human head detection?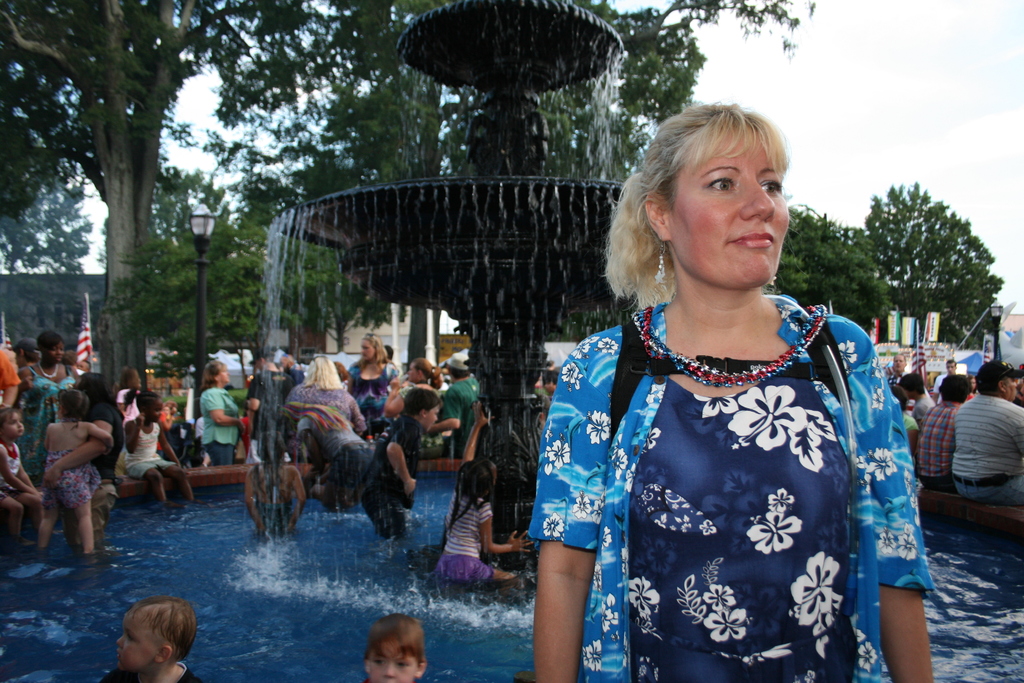
976,357,1021,402
